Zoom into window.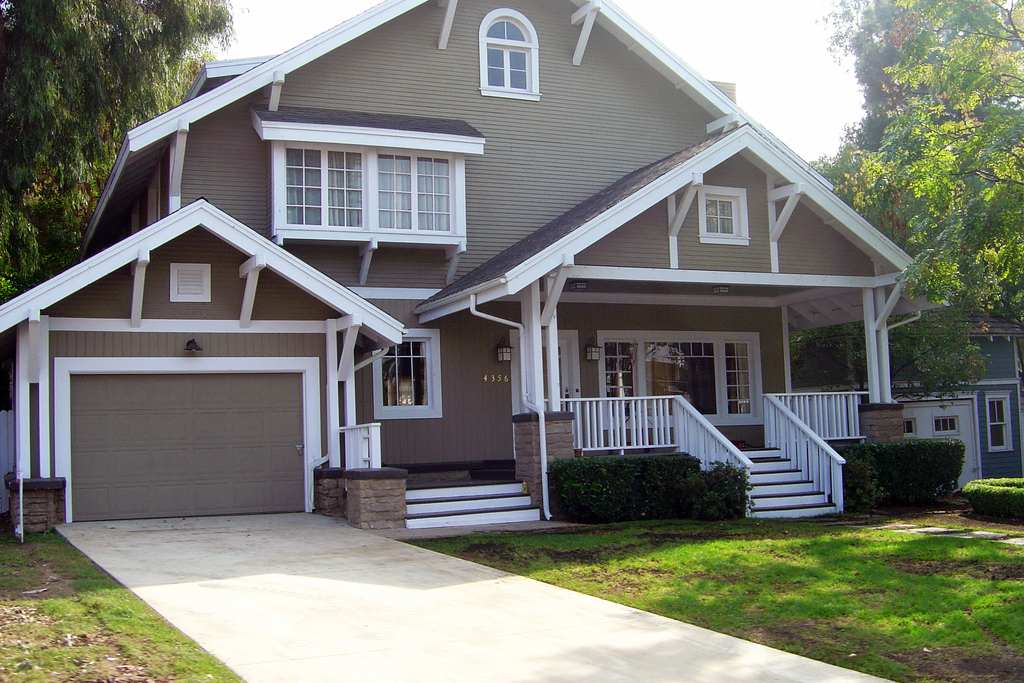
Zoom target: bbox=(981, 388, 1015, 458).
